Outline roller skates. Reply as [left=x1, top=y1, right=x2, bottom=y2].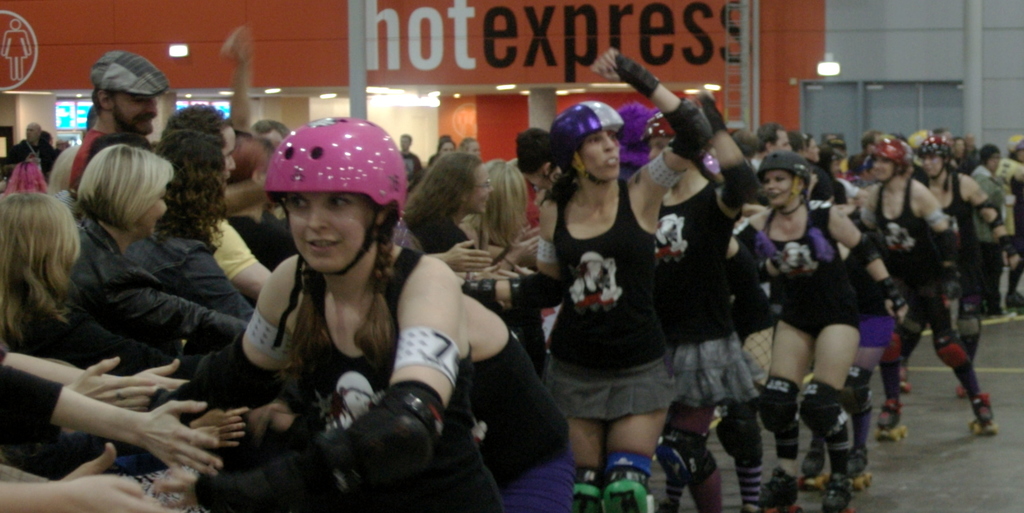
[left=843, top=452, right=874, bottom=494].
